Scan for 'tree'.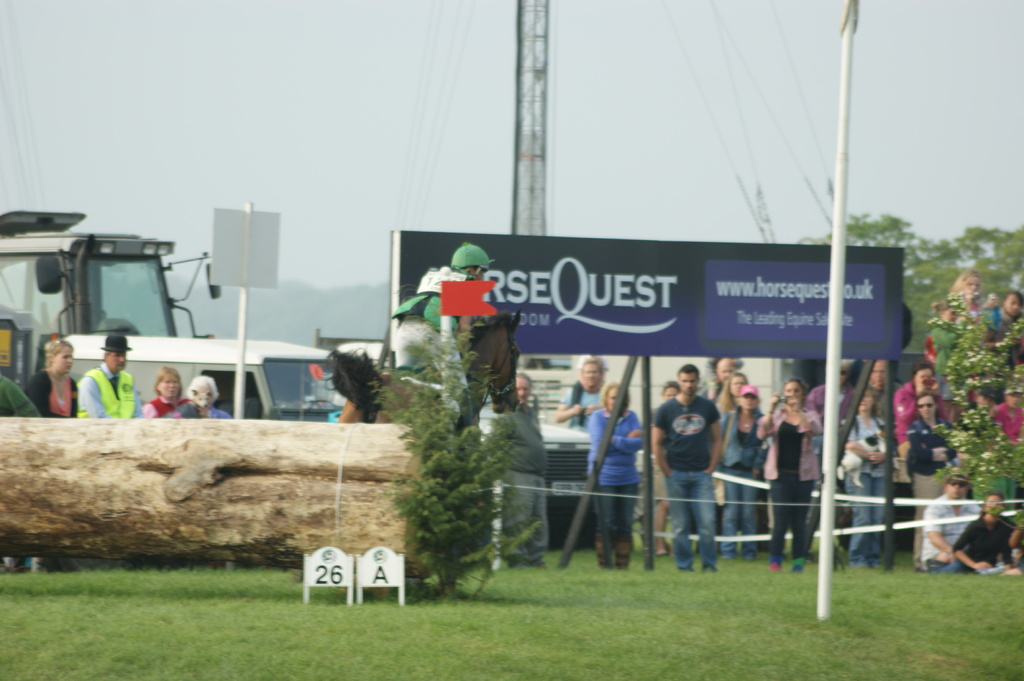
Scan result: rect(929, 275, 1023, 527).
